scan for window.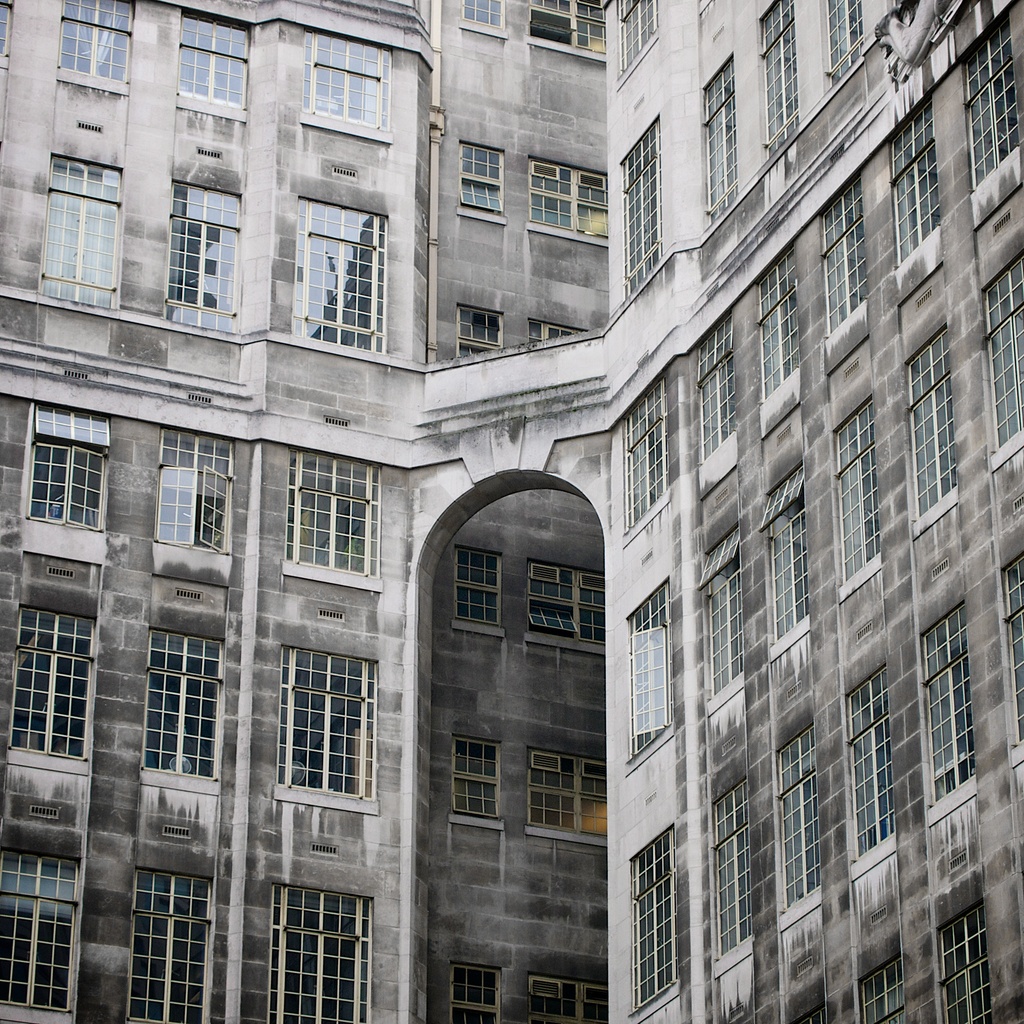
Scan result: x1=624 y1=822 x2=671 y2=1011.
